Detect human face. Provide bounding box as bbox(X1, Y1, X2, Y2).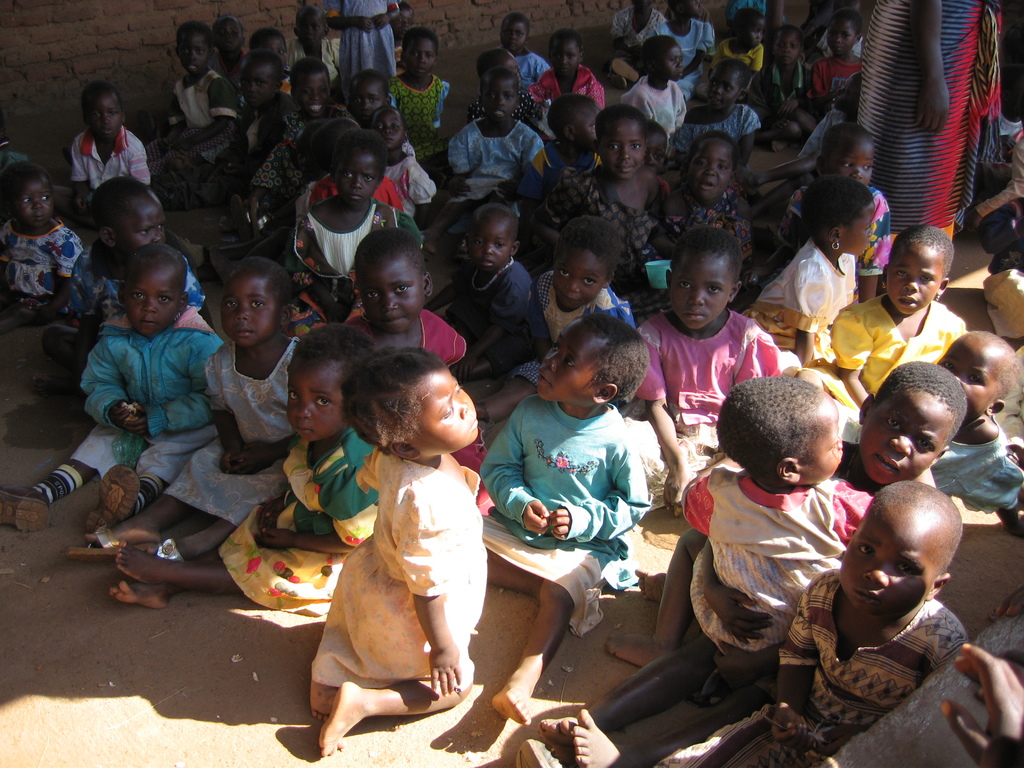
bbox(929, 334, 1001, 417).
